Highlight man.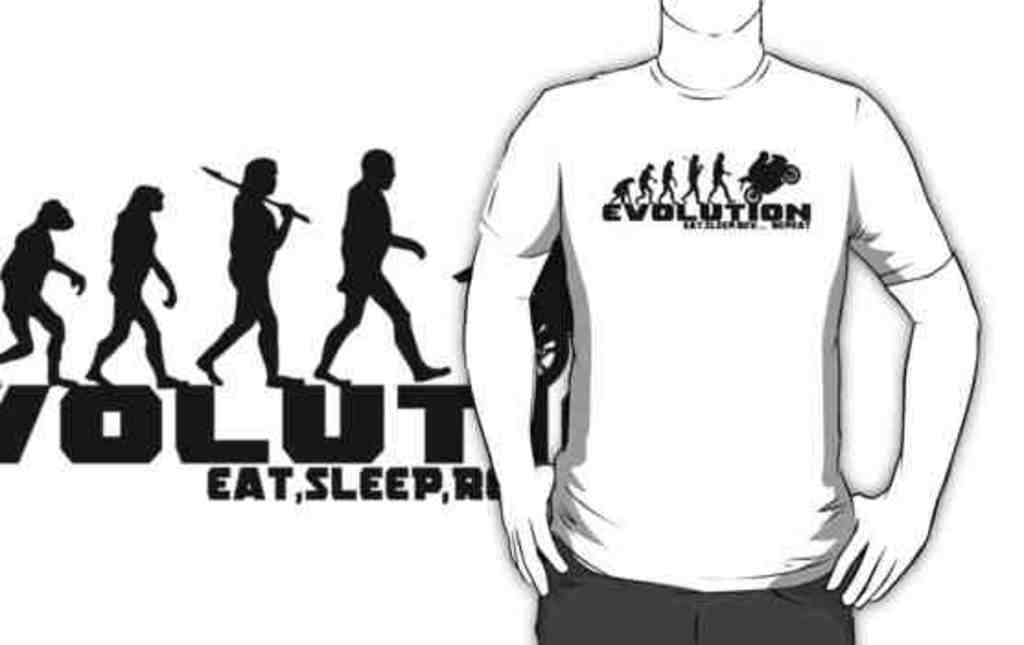
Highlighted region: bbox(87, 179, 190, 391).
